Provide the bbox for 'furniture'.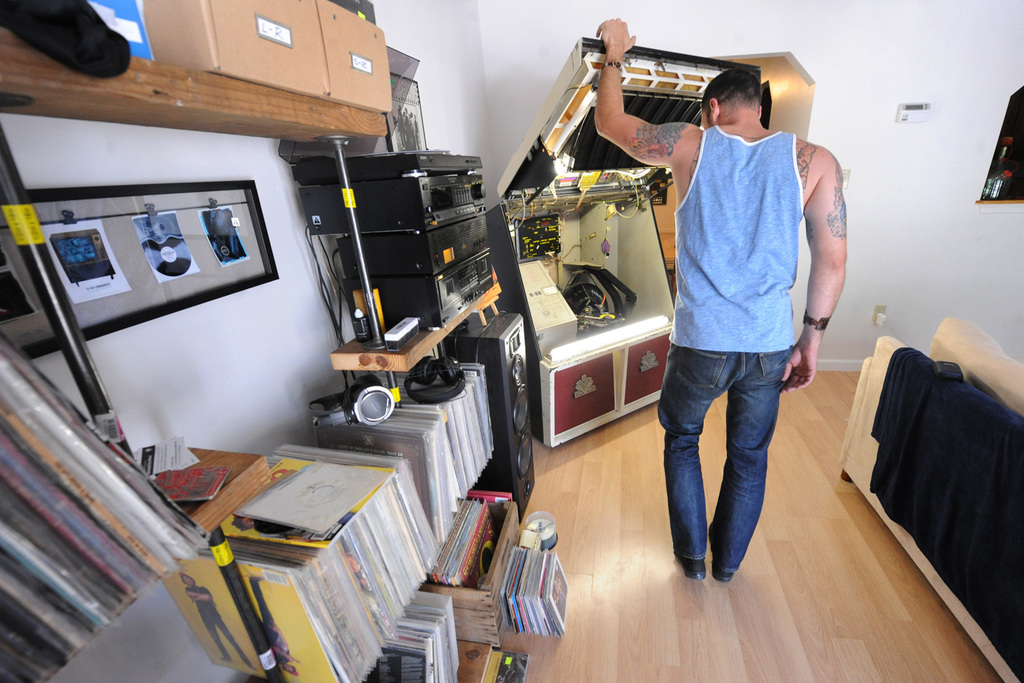
484, 202, 675, 447.
